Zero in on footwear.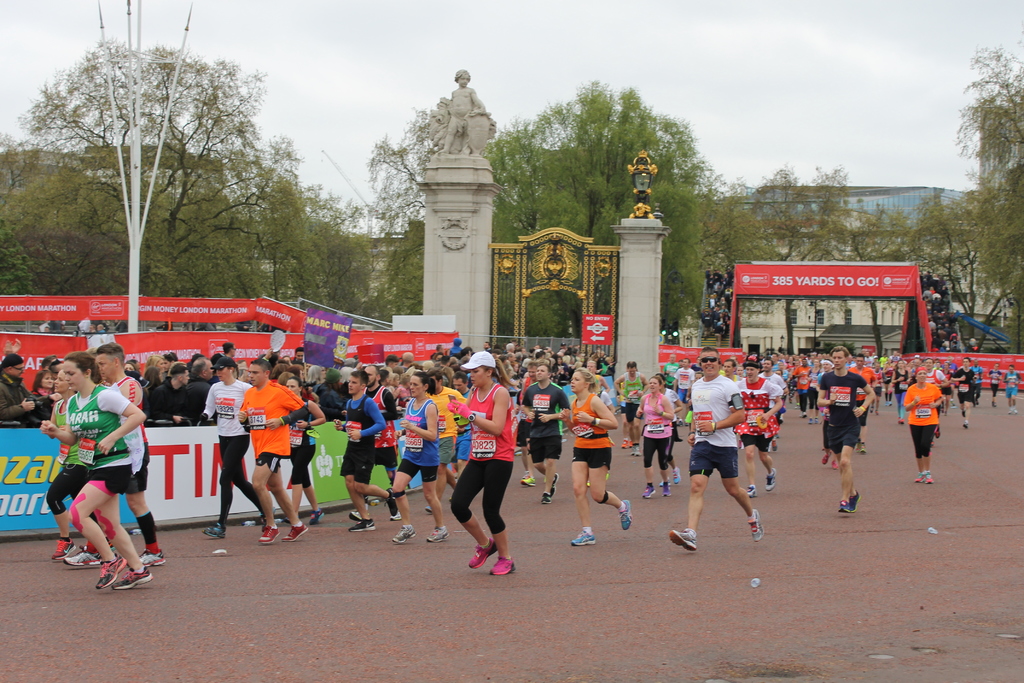
Zeroed in: [568, 523, 596, 548].
